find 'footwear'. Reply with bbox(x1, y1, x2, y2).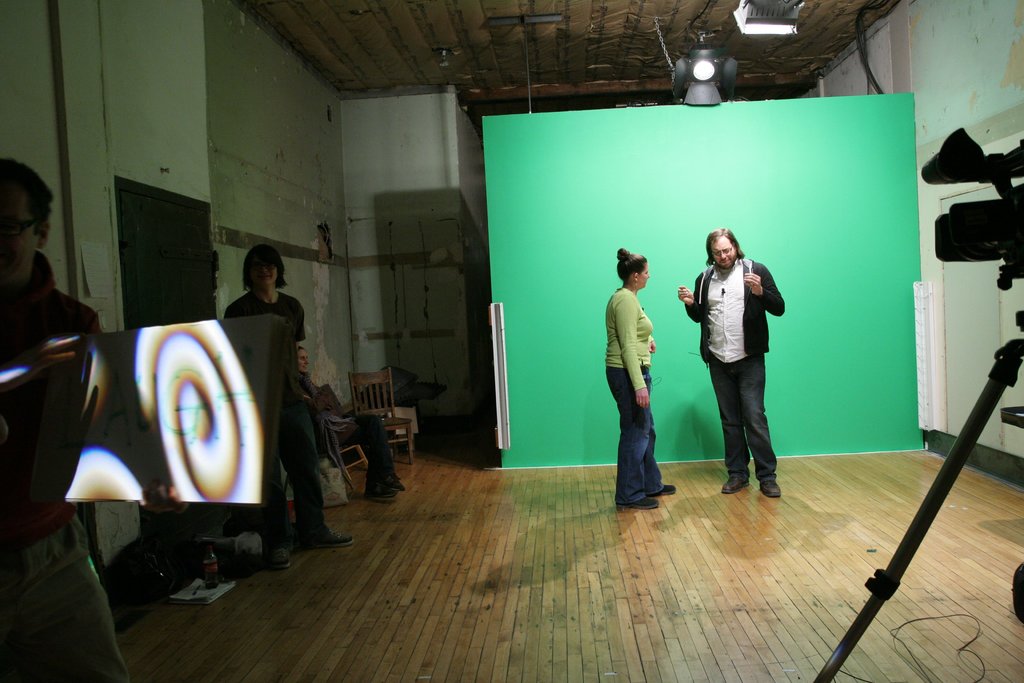
bbox(615, 492, 661, 512).
